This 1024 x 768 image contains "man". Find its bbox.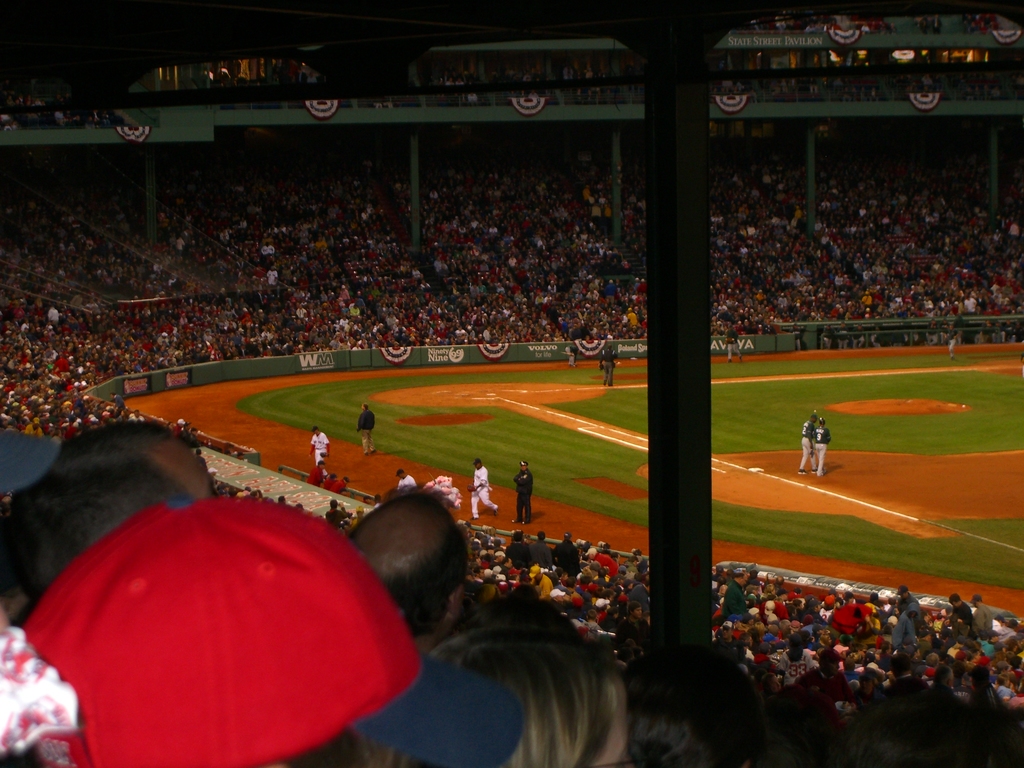
left=939, top=318, right=950, bottom=346.
